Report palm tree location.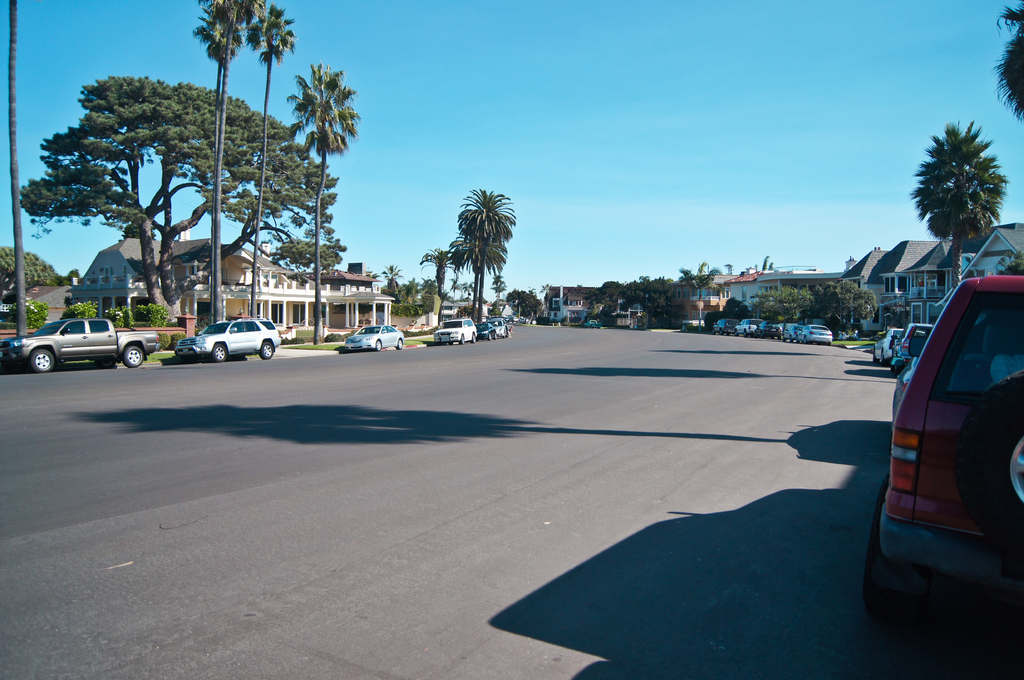
Report: l=8, t=0, r=31, b=337.
